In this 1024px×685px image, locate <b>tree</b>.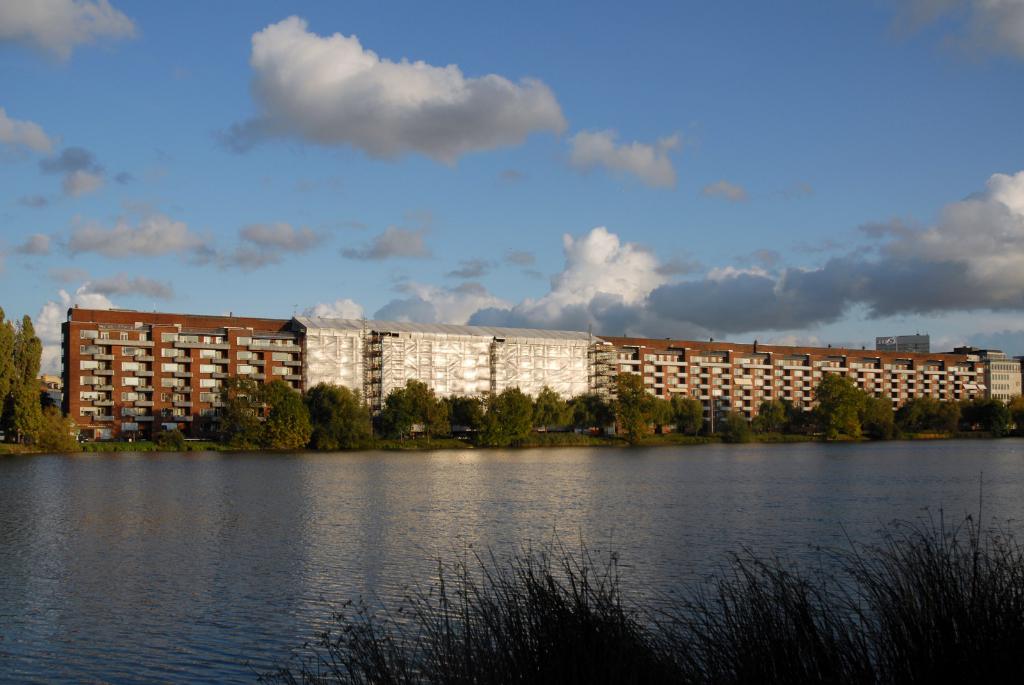
Bounding box: 566, 392, 616, 437.
